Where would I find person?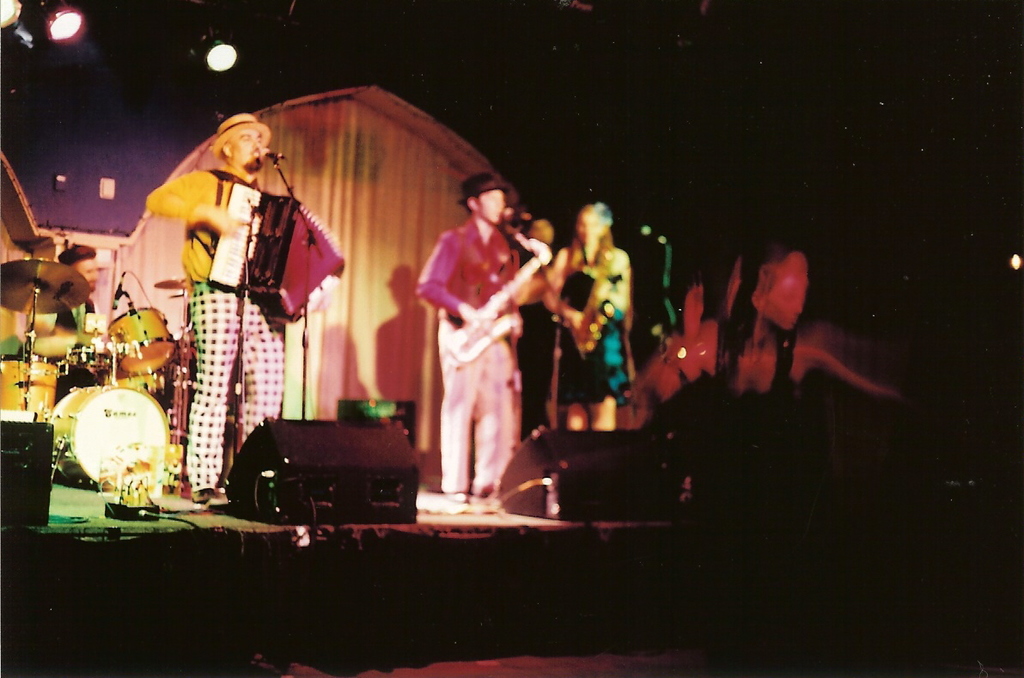
At (x1=27, y1=239, x2=142, y2=412).
